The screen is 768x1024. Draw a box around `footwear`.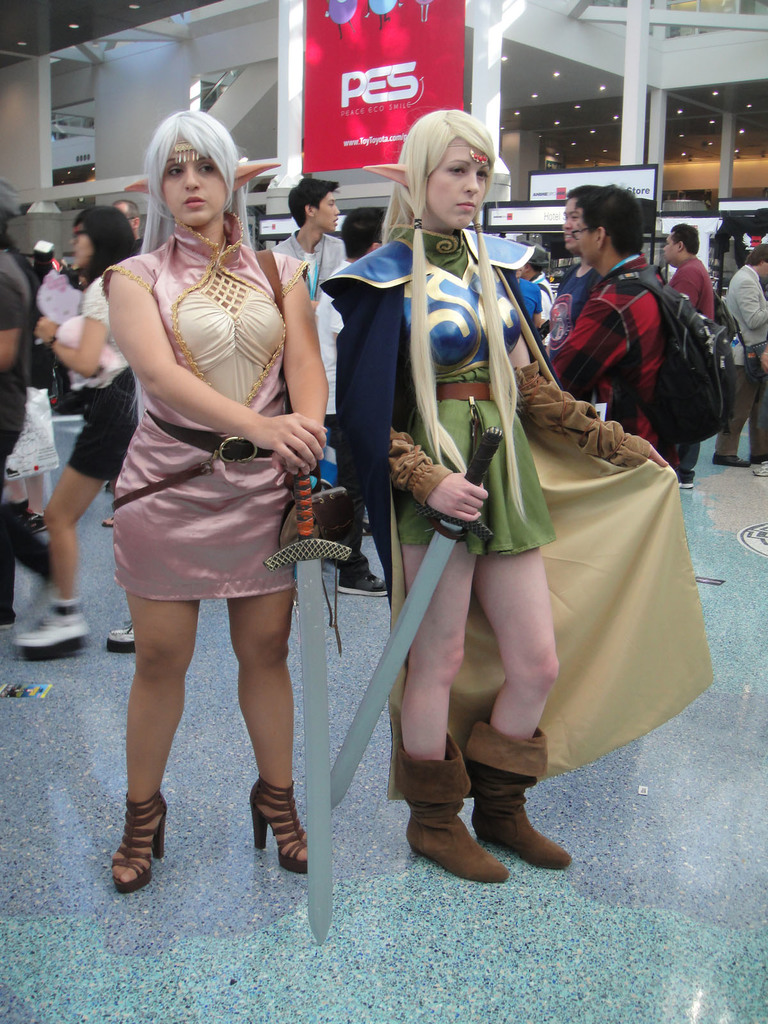
[97, 778, 169, 885].
